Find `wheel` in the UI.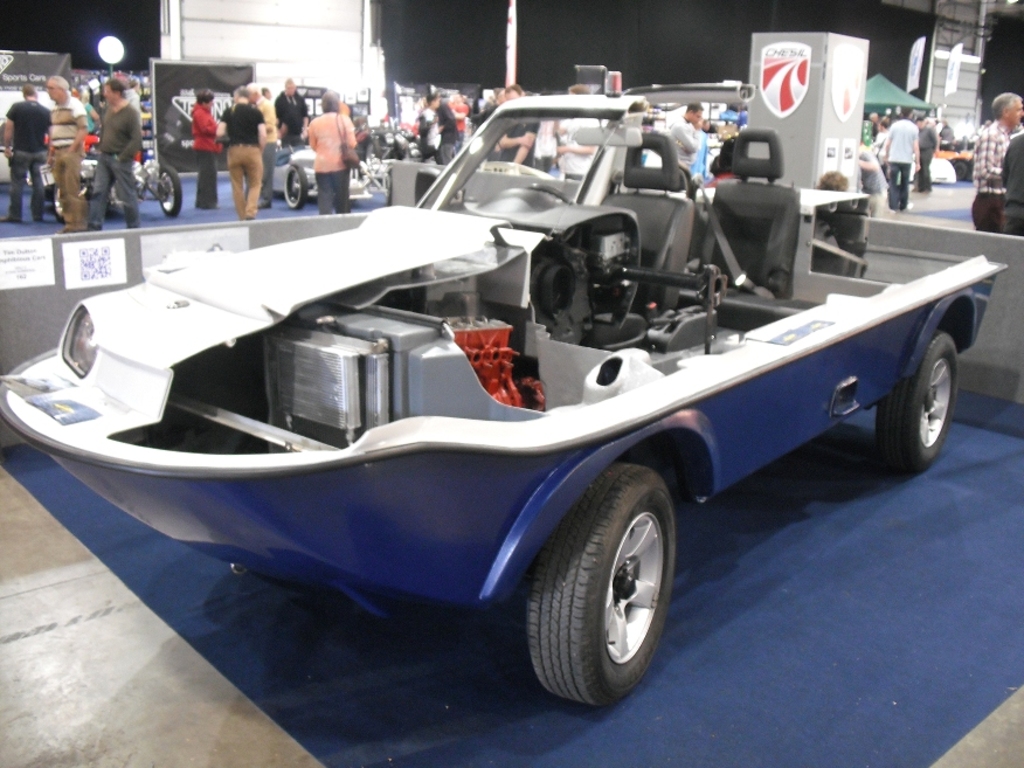
UI element at Rect(520, 469, 687, 705).
